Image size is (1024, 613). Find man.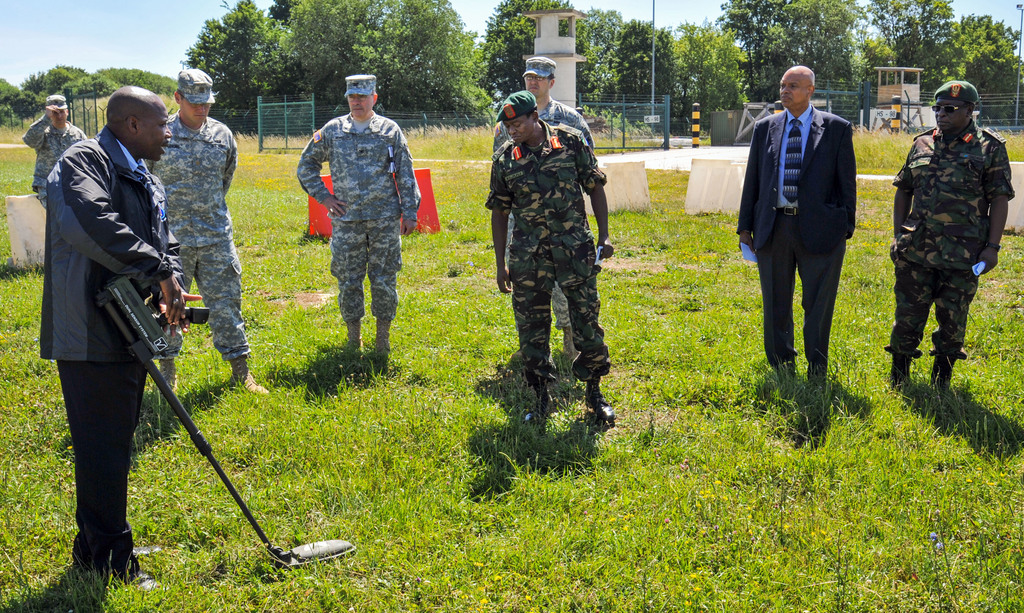
rect(25, 90, 84, 210).
